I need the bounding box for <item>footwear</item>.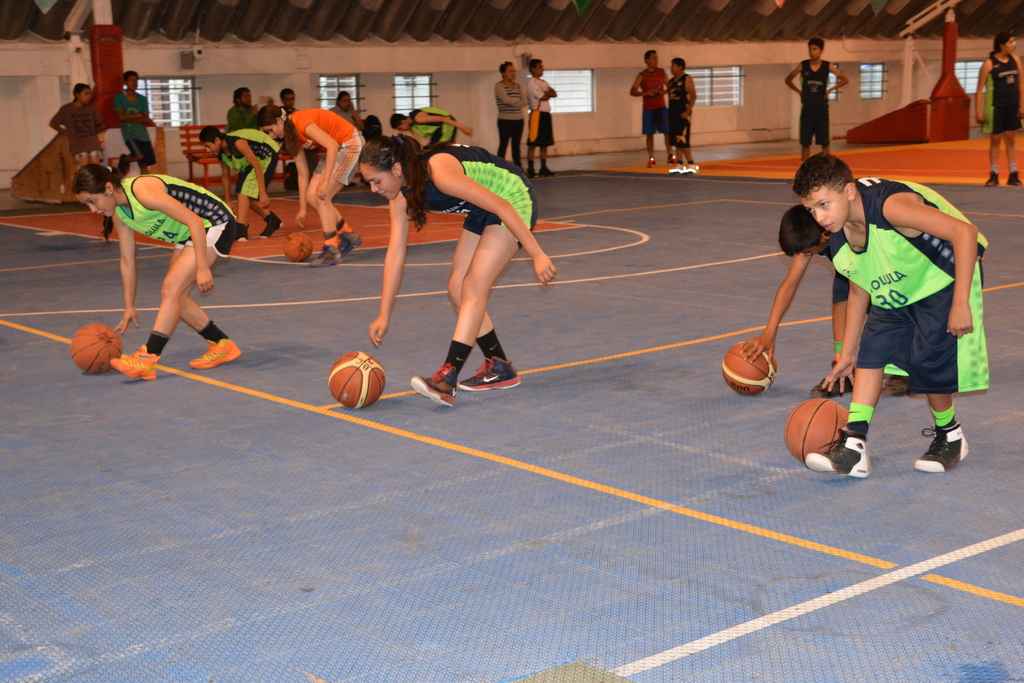
Here it is: <box>526,169,535,181</box>.
